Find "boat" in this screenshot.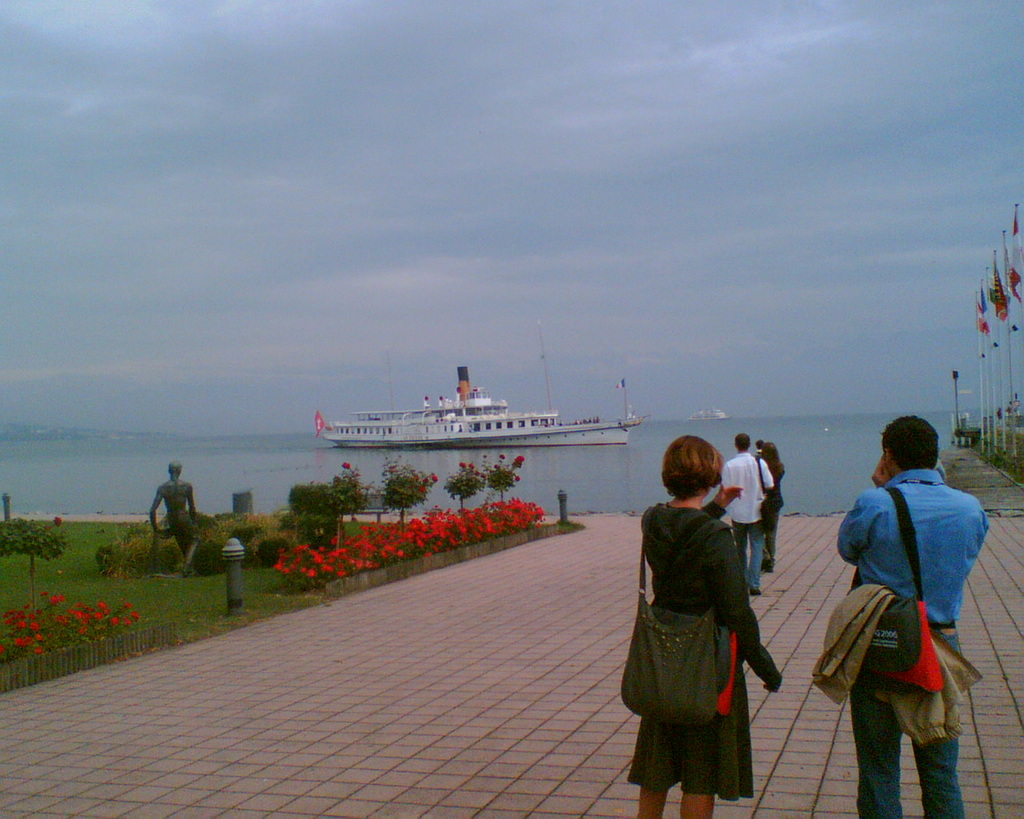
The bounding box for "boat" is l=315, t=356, r=654, b=446.
